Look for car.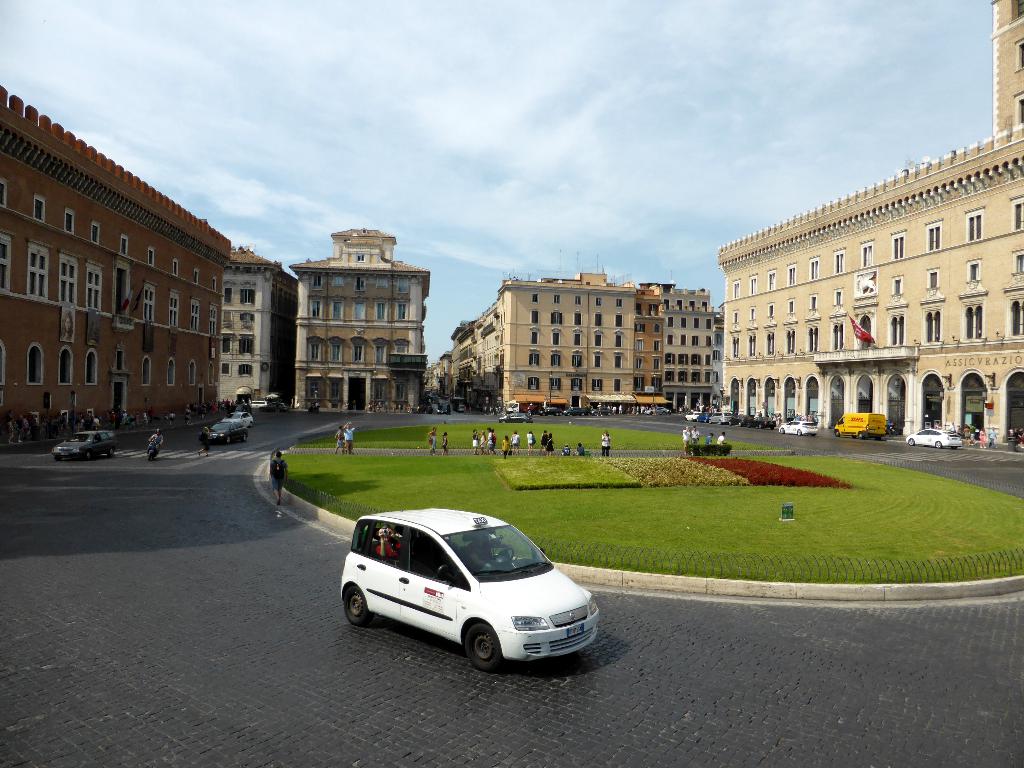
Found: bbox=[225, 406, 253, 426].
